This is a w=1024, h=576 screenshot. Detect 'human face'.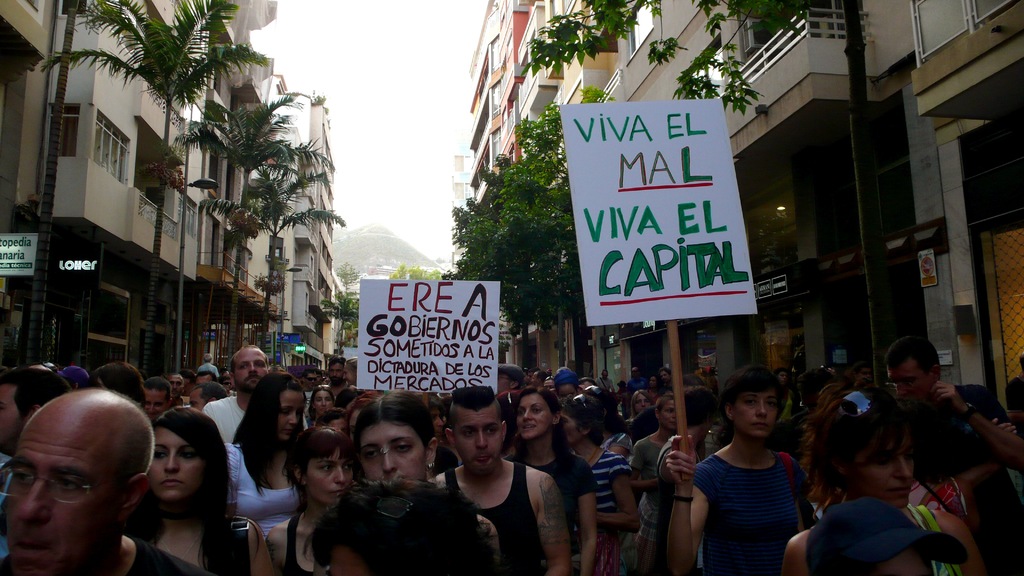
crop(316, 392, 332, 414).
